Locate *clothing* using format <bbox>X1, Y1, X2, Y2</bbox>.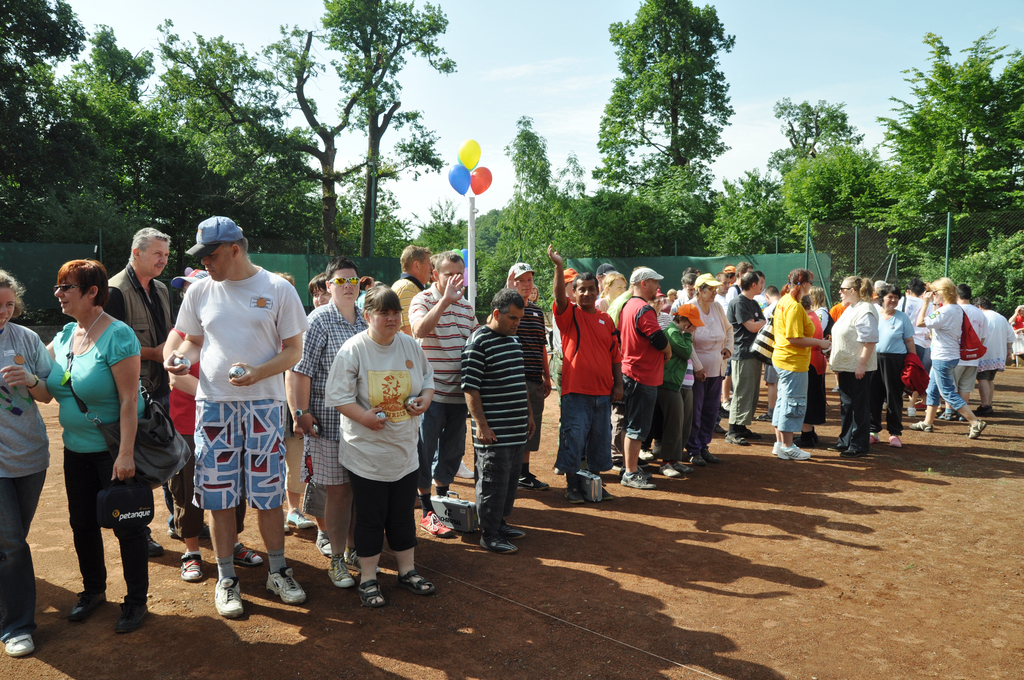
<bbox>725, 293, 772, 425</bbox>.
